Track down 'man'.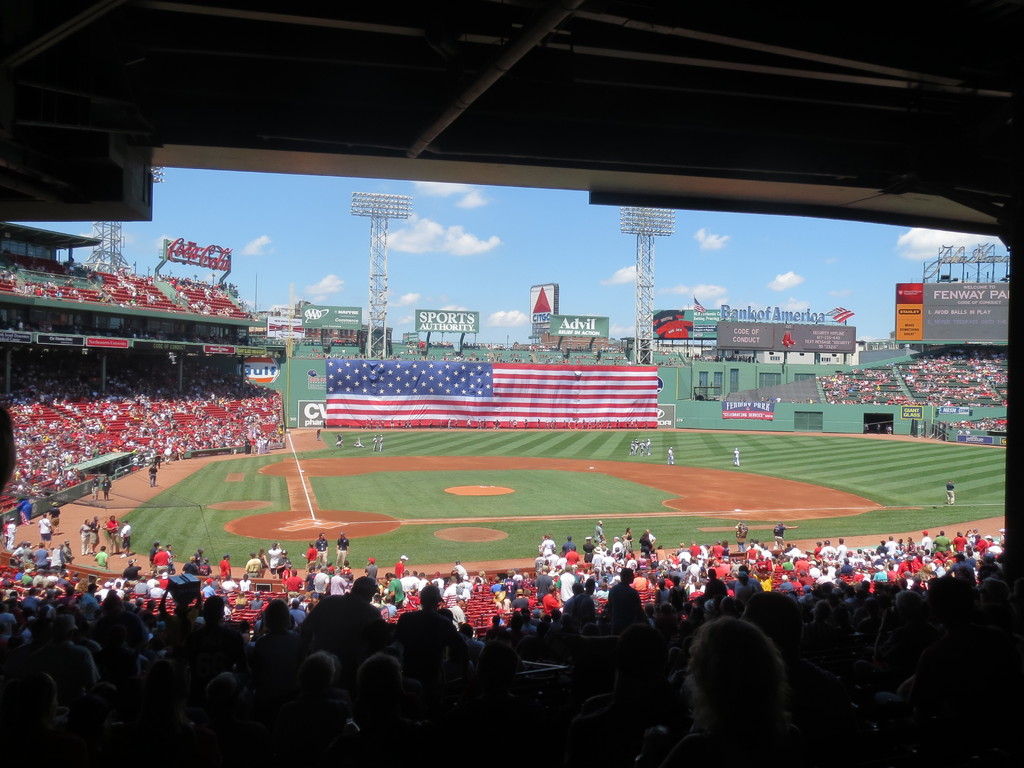
Tracked to [x1=373, y1=433, x2=378, y2=450].
